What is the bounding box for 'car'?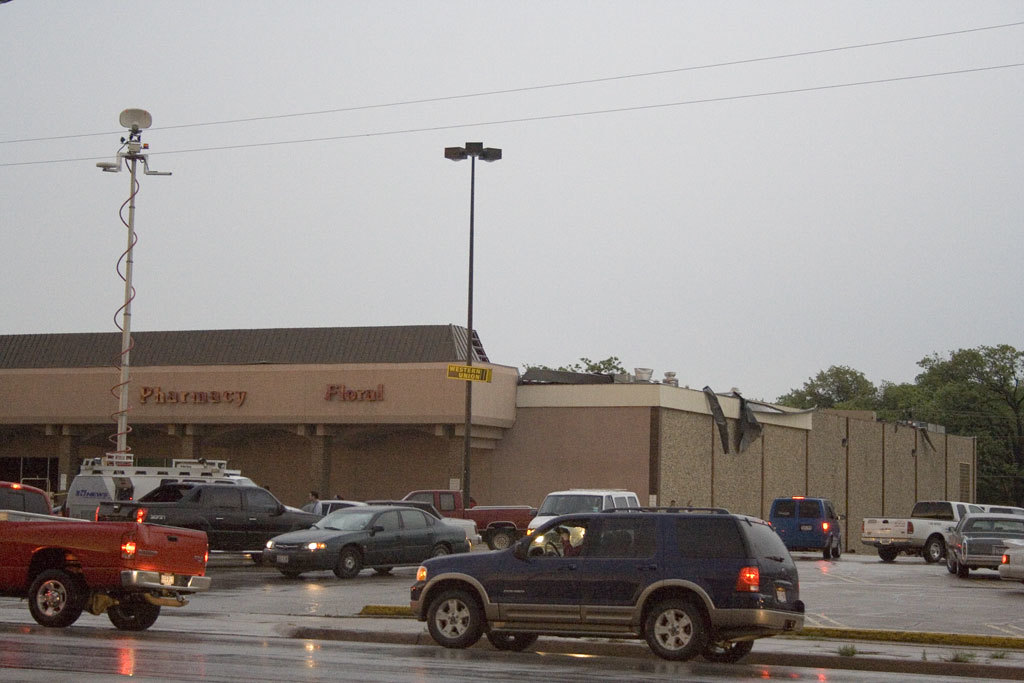
{"left": 529, "top": 492, "right": 647, "bottom": 553}.
